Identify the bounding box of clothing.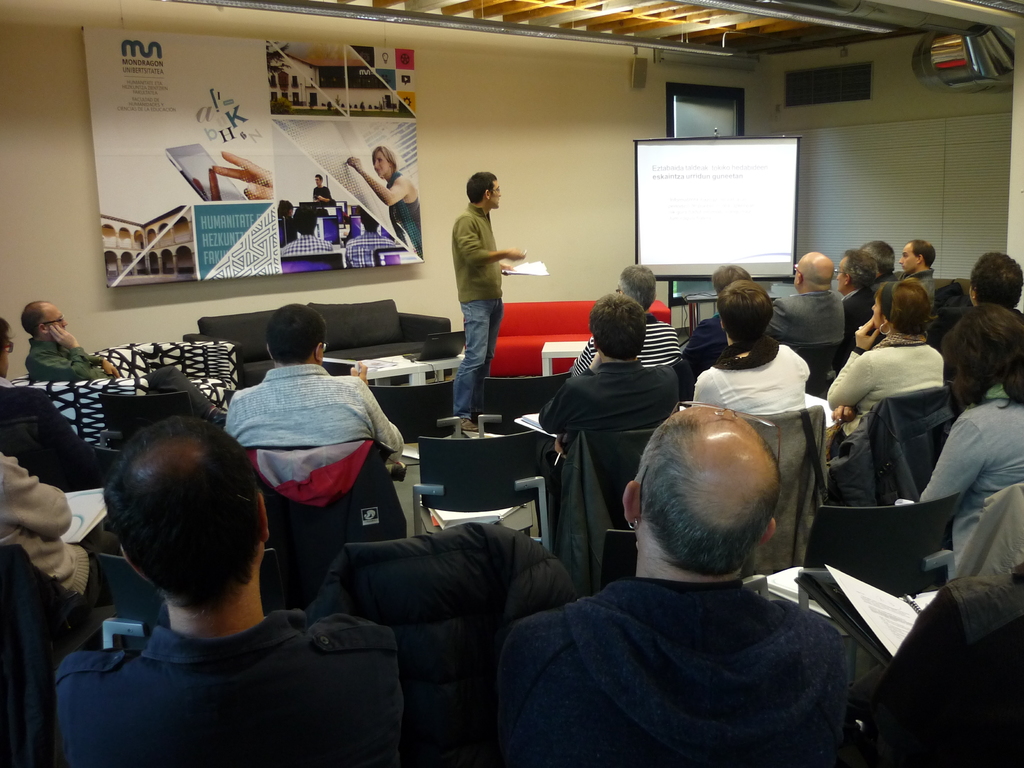
344 226 392 267.
